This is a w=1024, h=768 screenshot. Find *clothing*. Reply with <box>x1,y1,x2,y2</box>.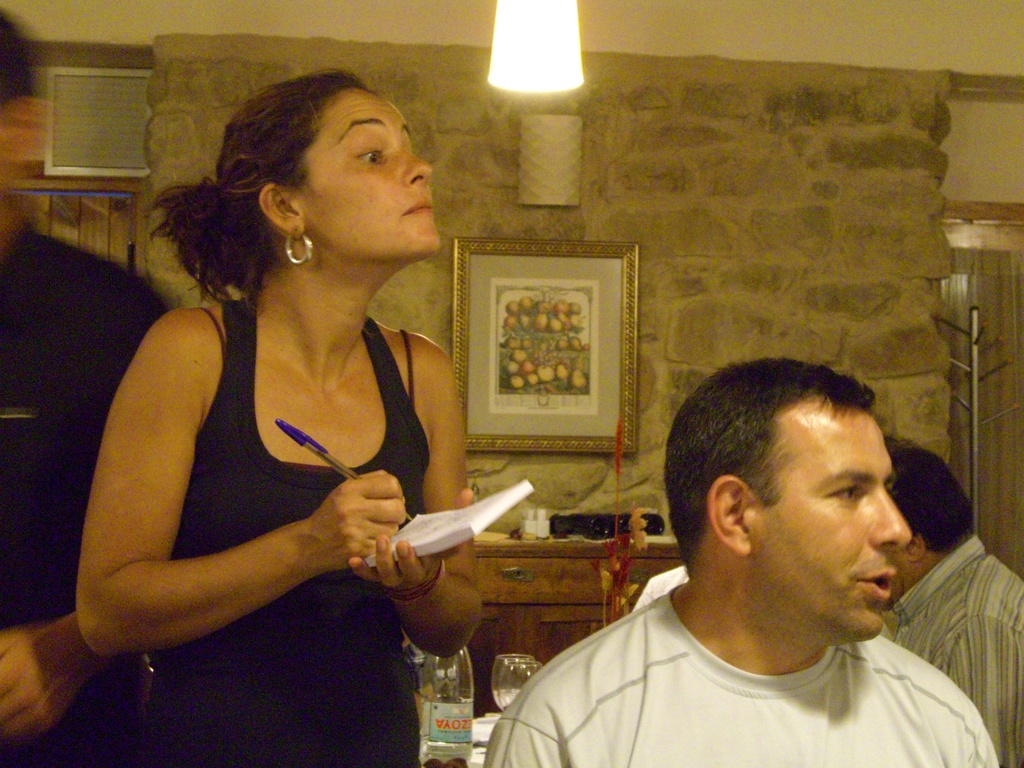
<box>0,213,181,767</box>.
